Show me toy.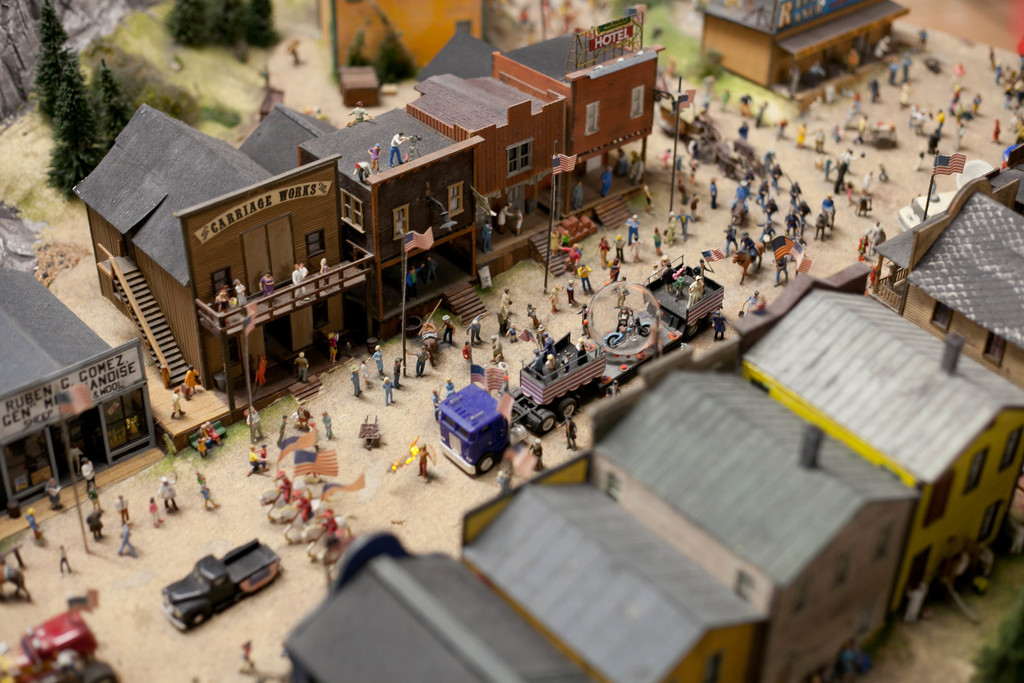
toy is here: 627:155:649:190.
